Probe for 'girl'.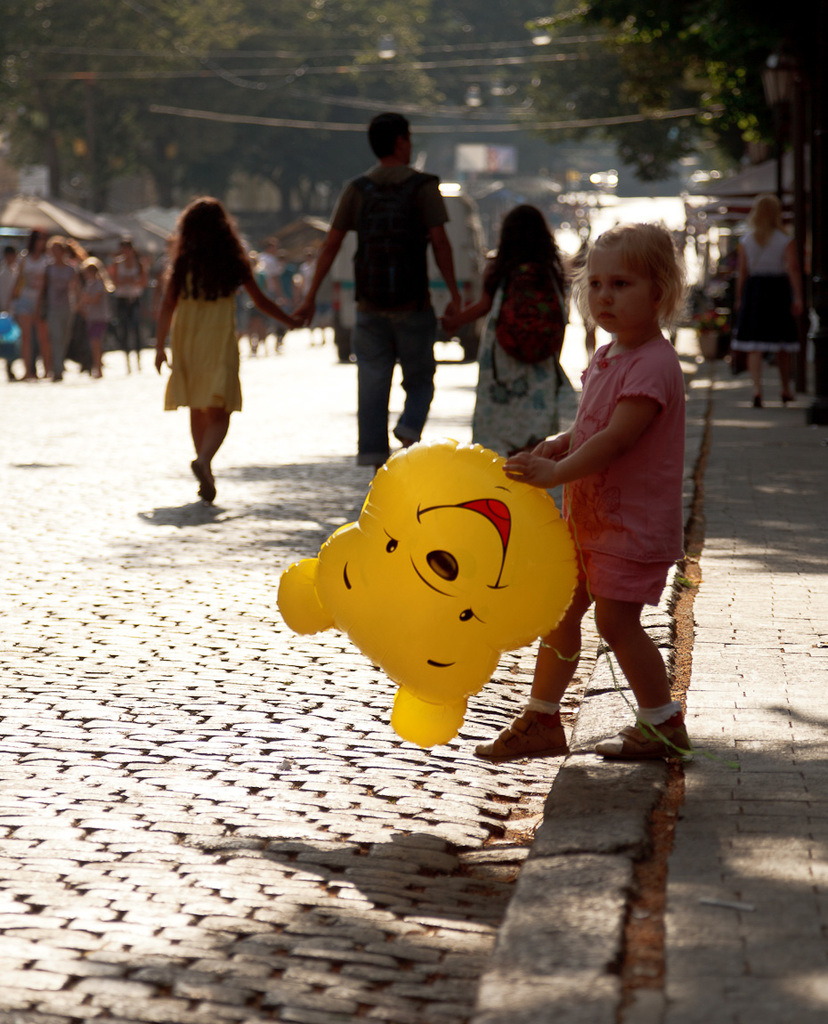
Probe result: region(33, 237, 80, 378).
